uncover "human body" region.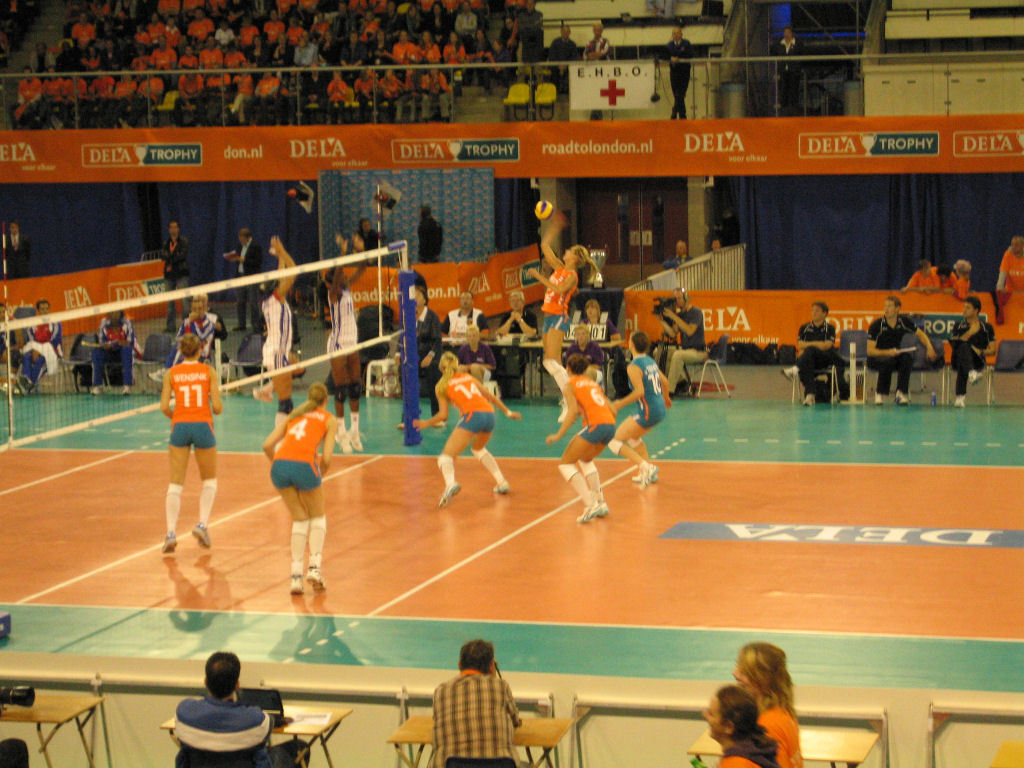
Uncovered: l=373, t=30, r=387, b=61.
